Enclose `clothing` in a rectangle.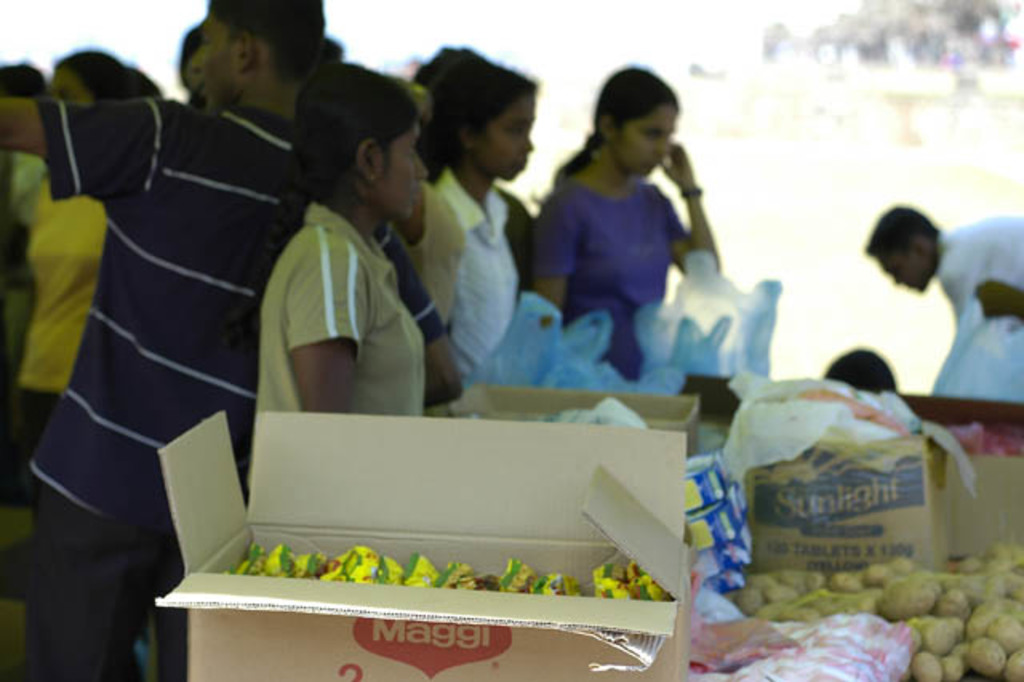
<box>941,213,1022,335</box>.
